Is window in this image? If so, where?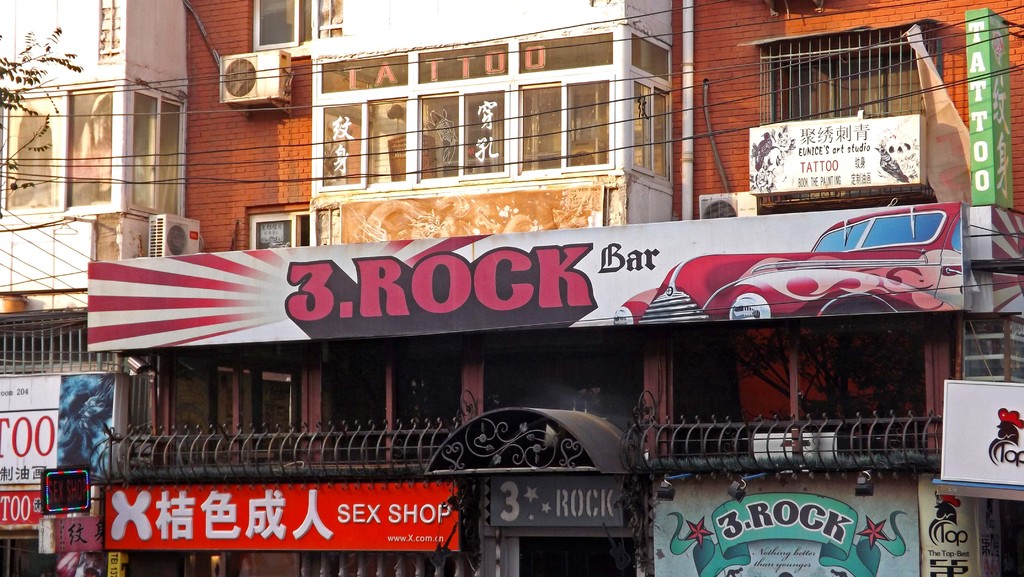
Yes, at rect(0, 82, 190, 212).
